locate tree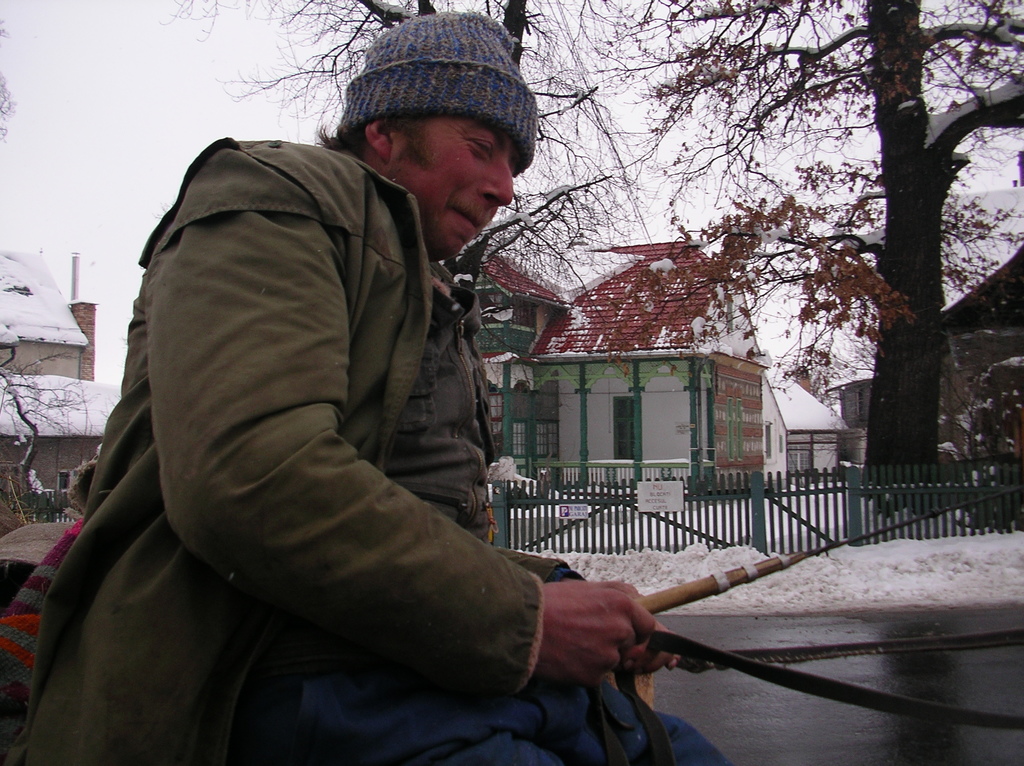
614/0/1023/531
